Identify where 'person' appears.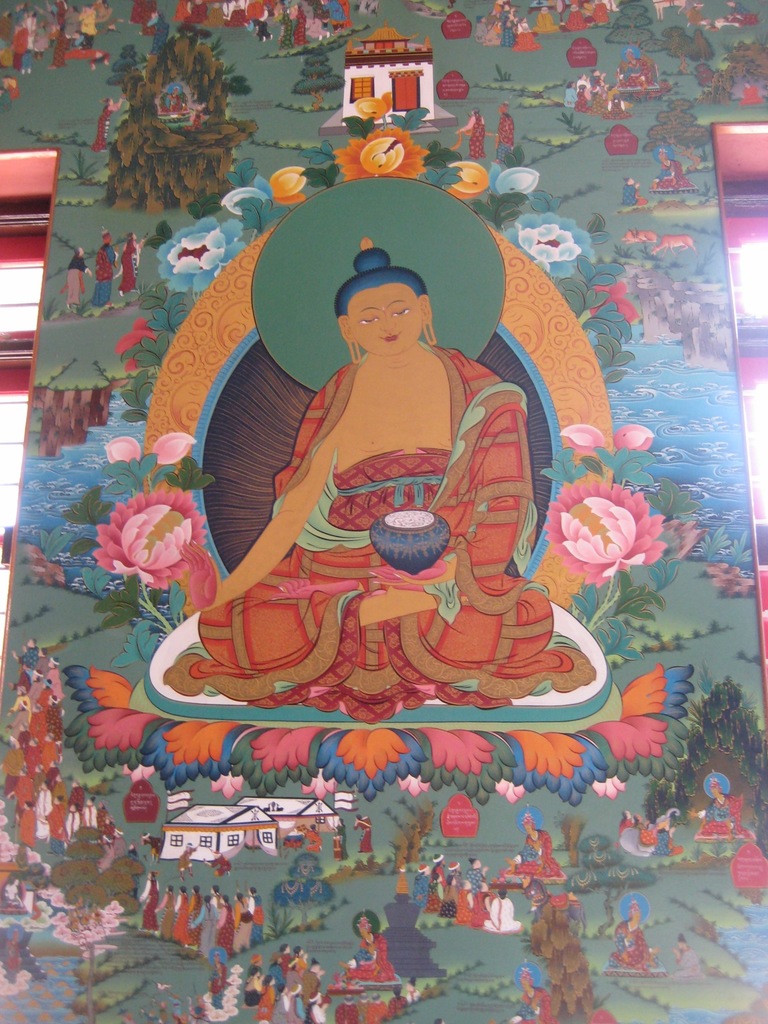
Appears at box=[90, 221, 121, 308].
